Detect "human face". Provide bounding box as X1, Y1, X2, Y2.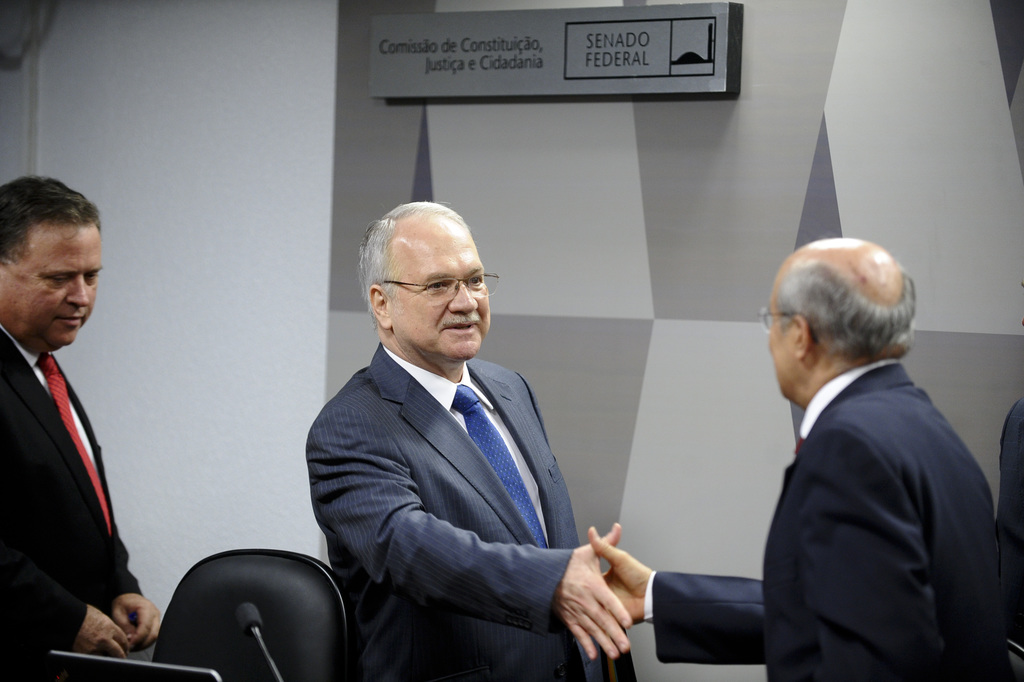
767, 282, 795, 409.
